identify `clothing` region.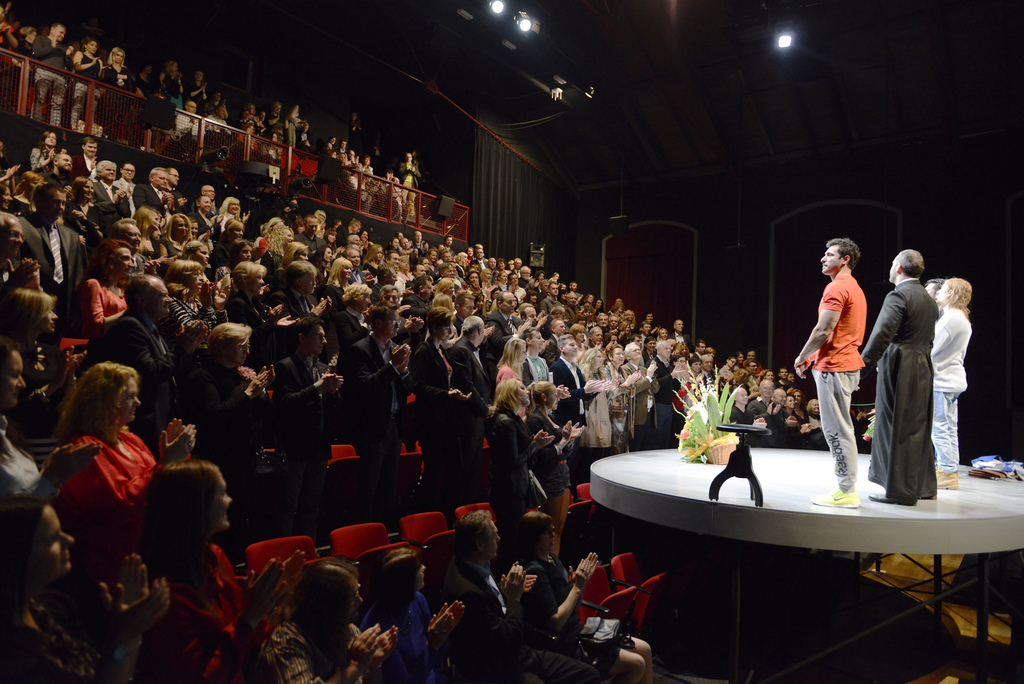
Region: bbox=(413, 247, 422, 259).
